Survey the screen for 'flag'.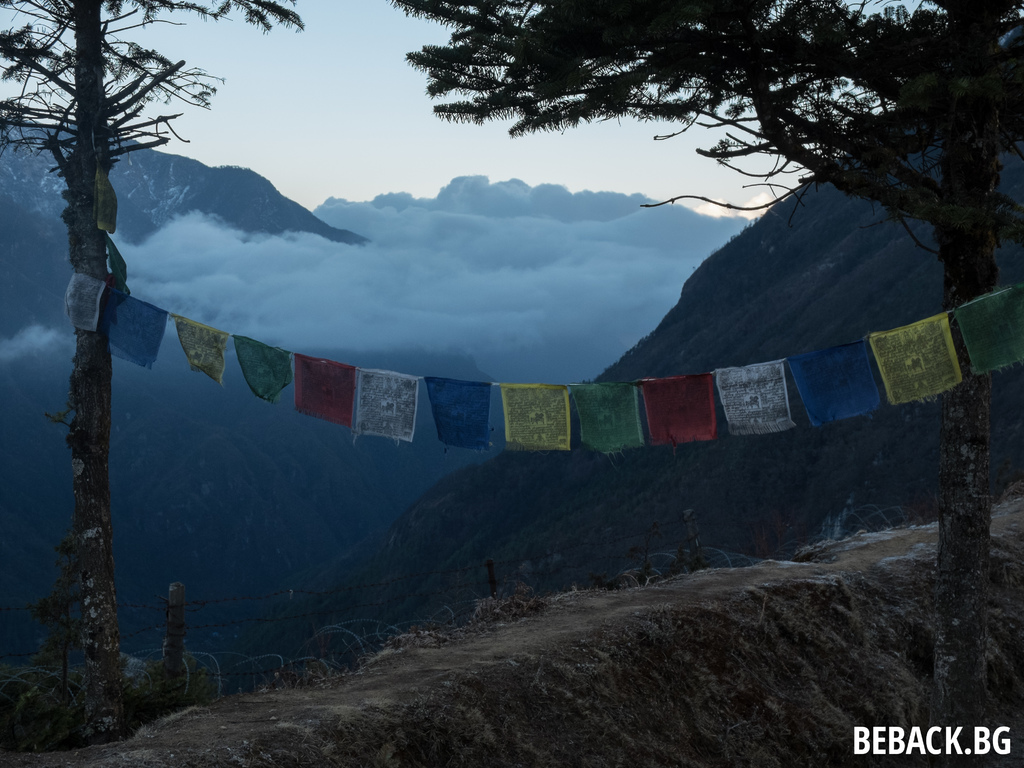
Survey found: BBox(237, 339, 287, 408).
